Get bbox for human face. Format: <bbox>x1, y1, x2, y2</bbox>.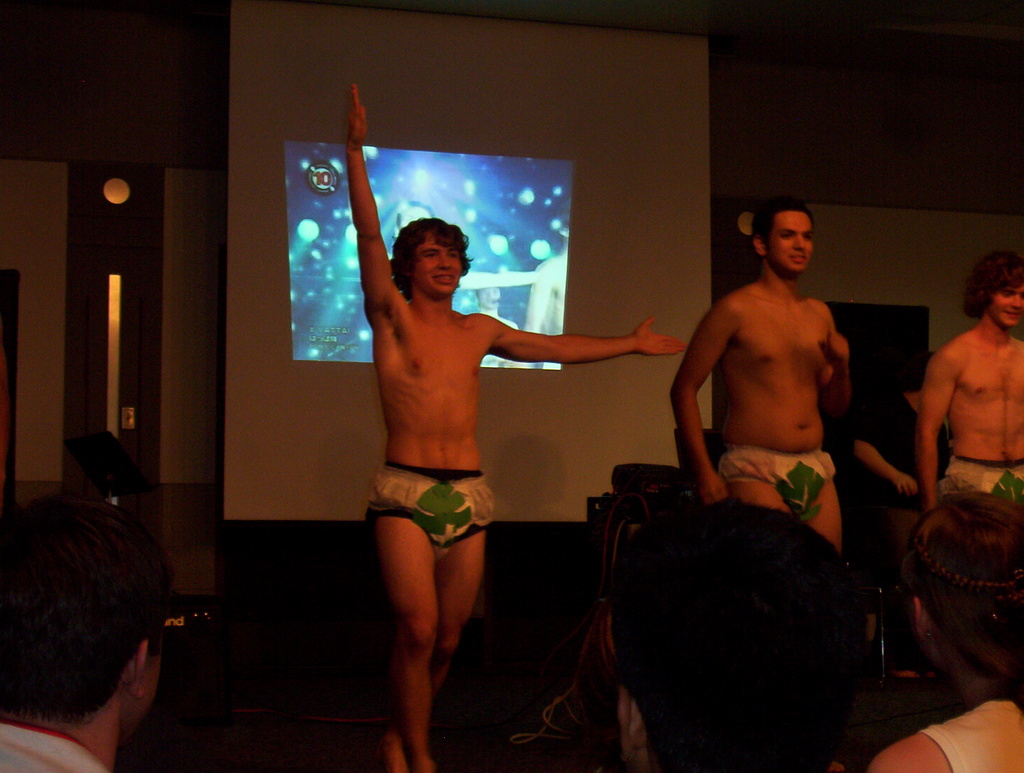
<bbox>987, 281, 1023, 328</bbox>.
